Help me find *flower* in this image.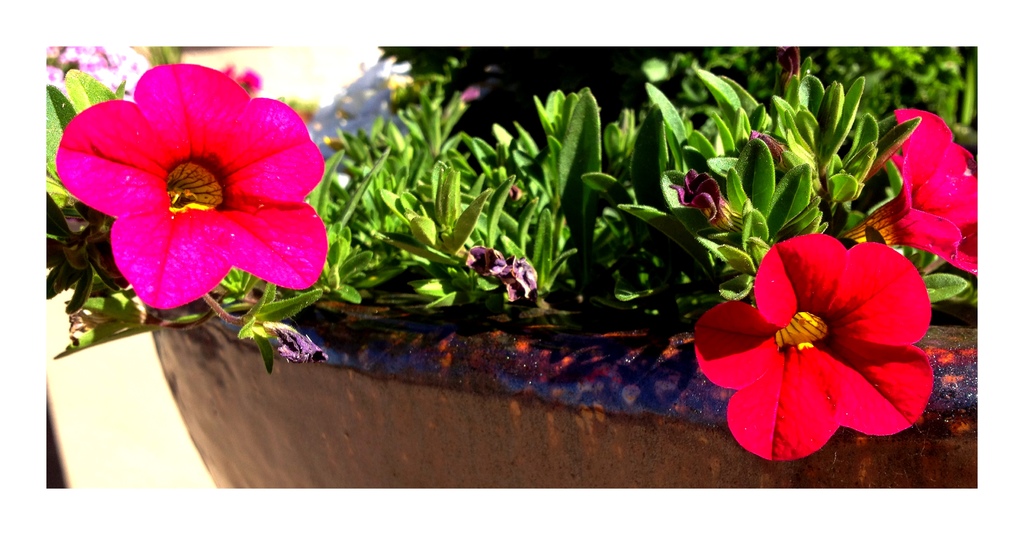
Found it: bbox(225, 60, 262, 94).
